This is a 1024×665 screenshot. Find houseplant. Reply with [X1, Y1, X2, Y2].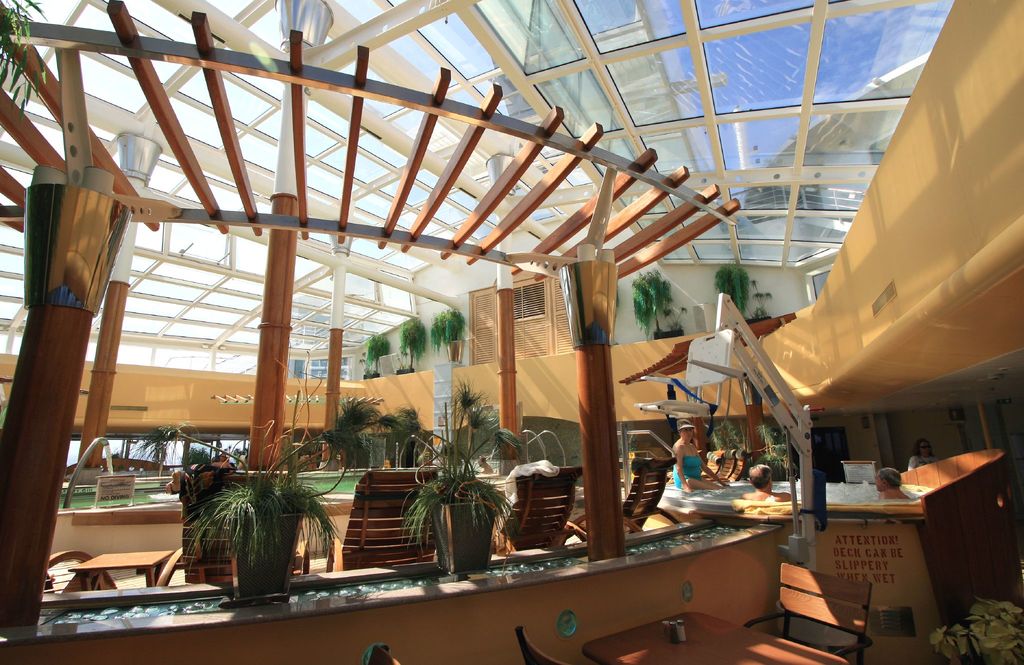
[422, 310, 464, 369].
